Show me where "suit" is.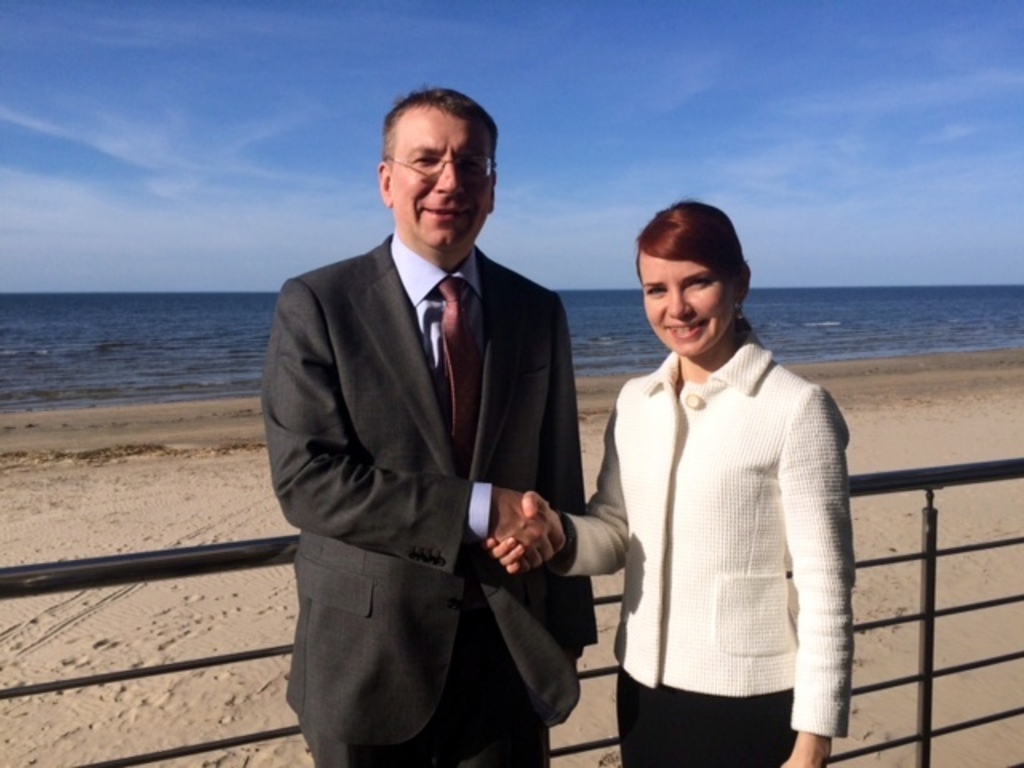
"suit" is at [254, 114, 603, 765].
